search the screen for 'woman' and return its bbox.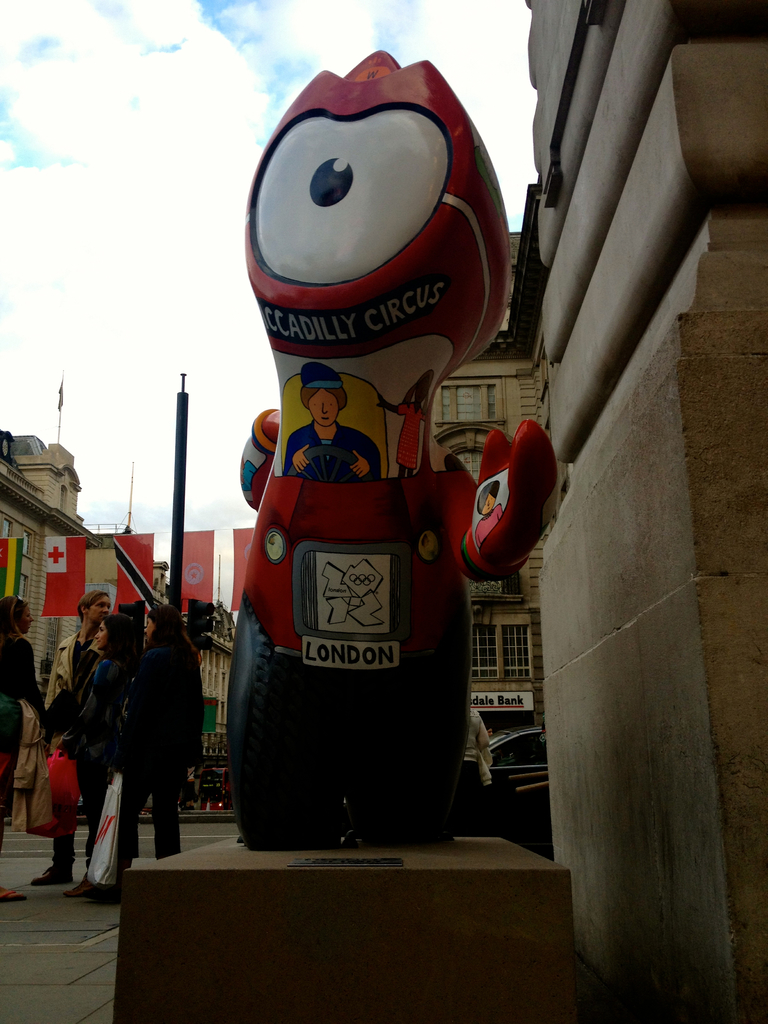
Found: box(463, 708, 493, 787).
